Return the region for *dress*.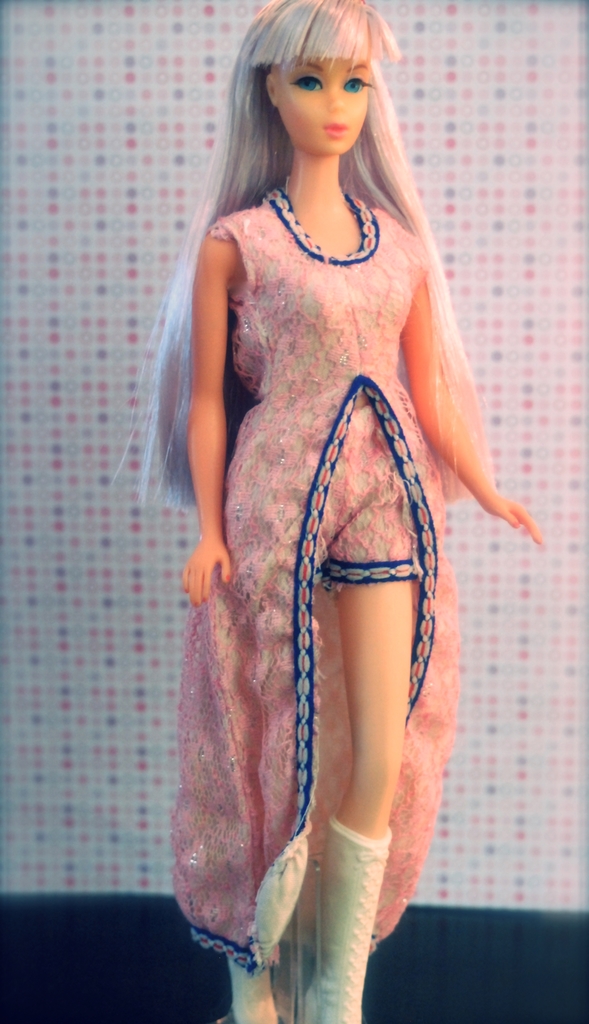
[168, 185, 467, 977].
